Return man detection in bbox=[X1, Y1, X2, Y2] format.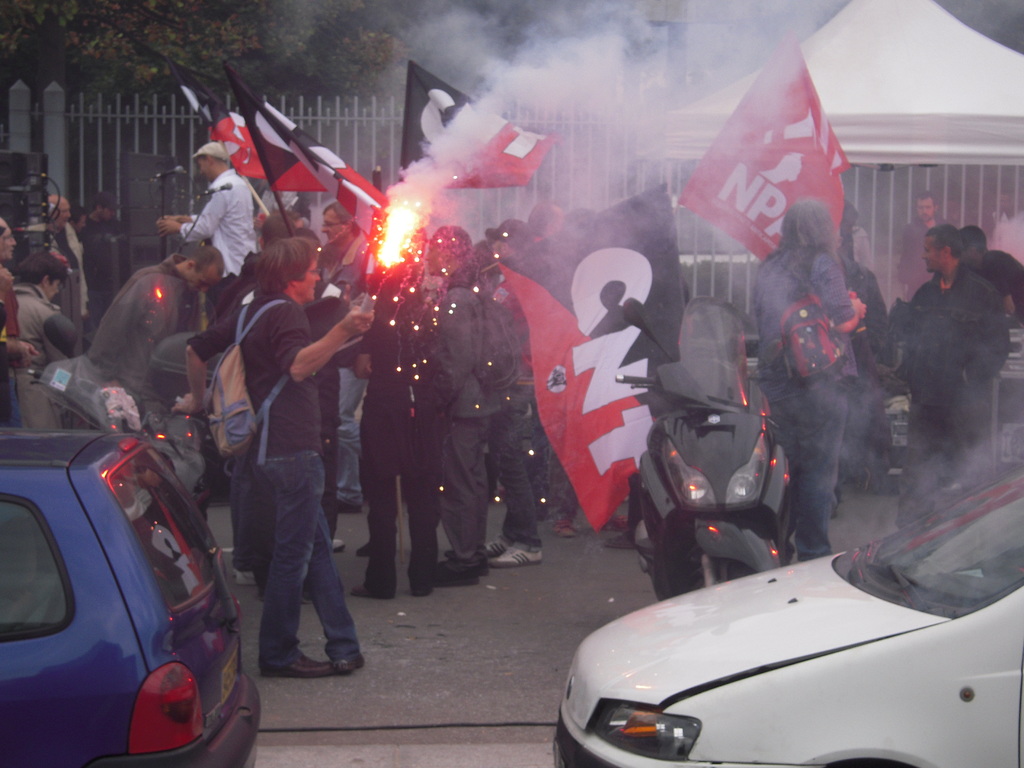
bbox=[895, 221, 1011, 533].
